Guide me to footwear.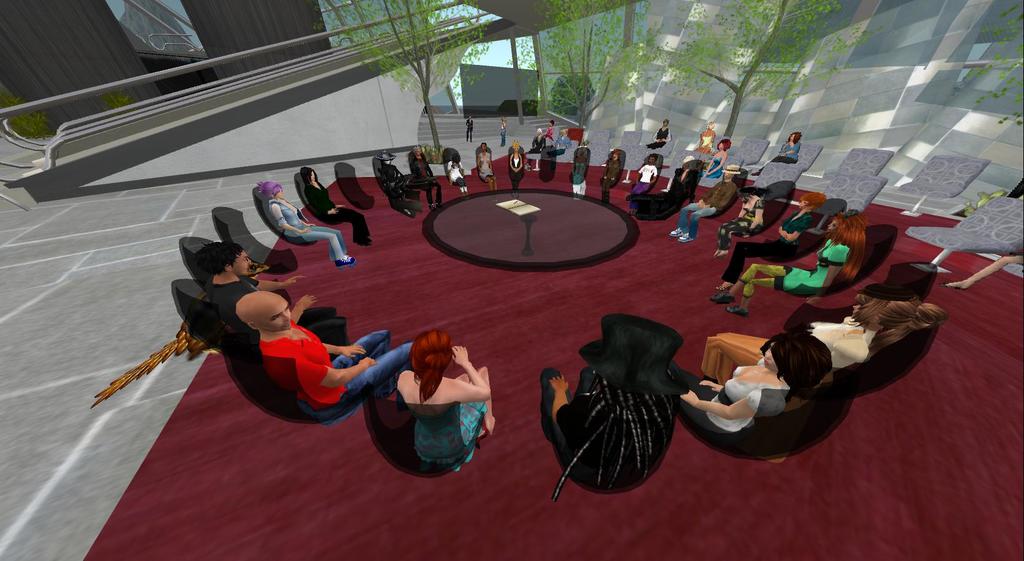
Guidance: 627:210:636:216.
